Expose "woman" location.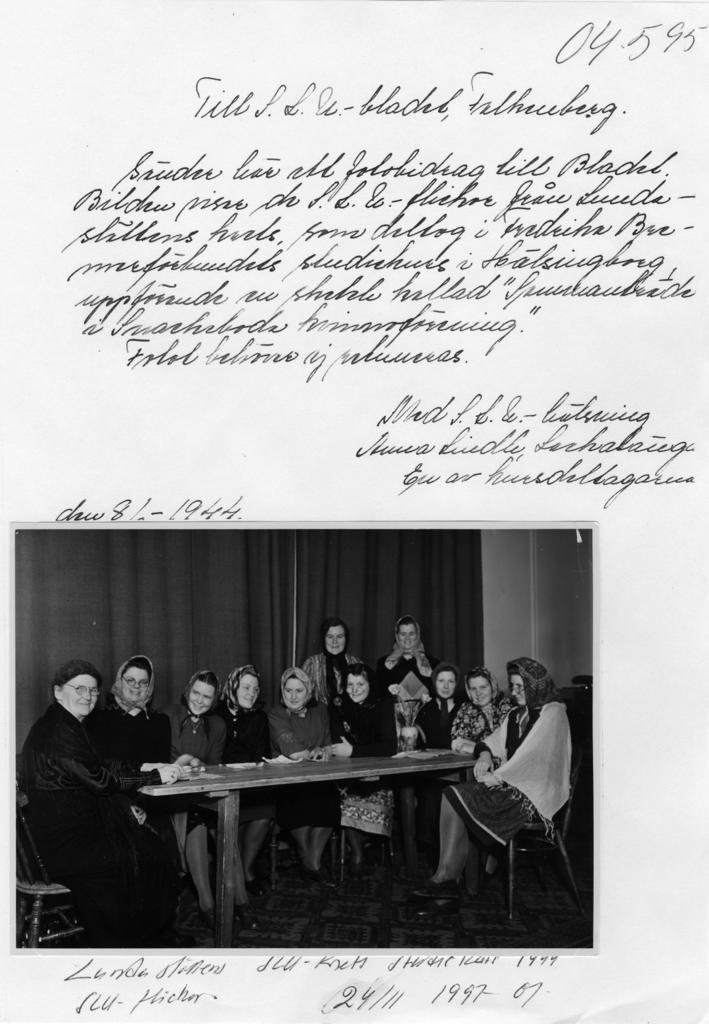
Exposed at {"left": 412, "top": 659, "right": 578, "bottom": 915}.
